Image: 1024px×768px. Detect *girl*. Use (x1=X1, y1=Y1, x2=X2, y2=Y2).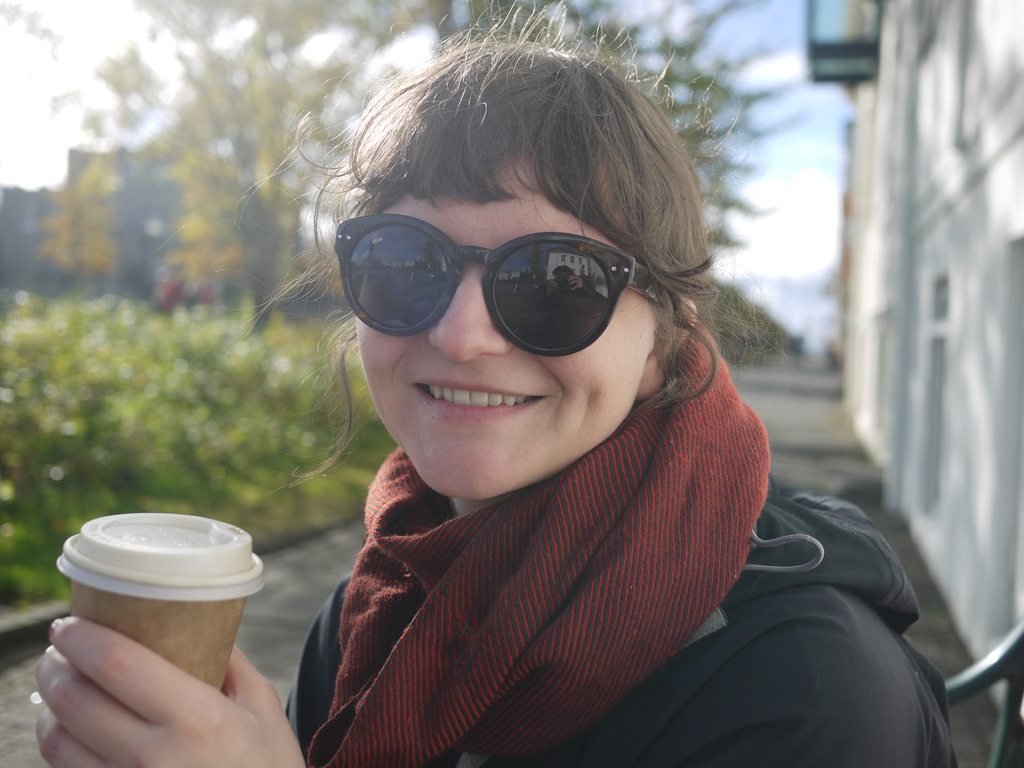
(x1=32, y1=0, x2=956, y2=767).
